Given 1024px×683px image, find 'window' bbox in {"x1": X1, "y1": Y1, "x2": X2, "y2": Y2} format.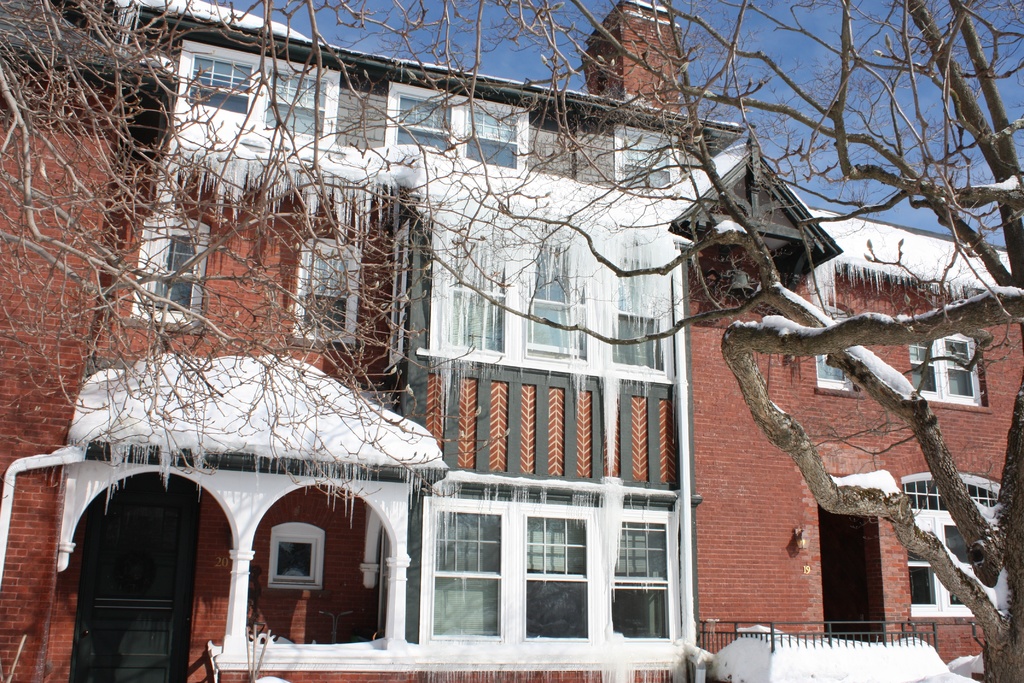
{"x1": 168, "y1": 28, "x2": 346, "y2": 163}.
